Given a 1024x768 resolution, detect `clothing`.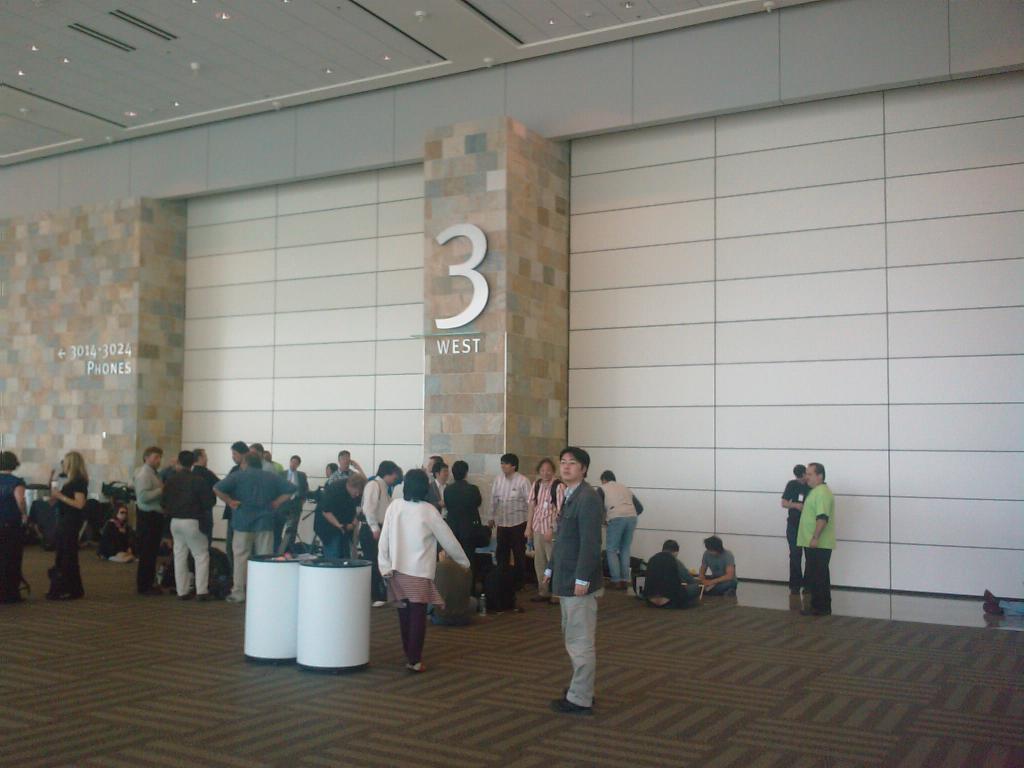
<bbox>128, 459, 173, 511</bbox>.
